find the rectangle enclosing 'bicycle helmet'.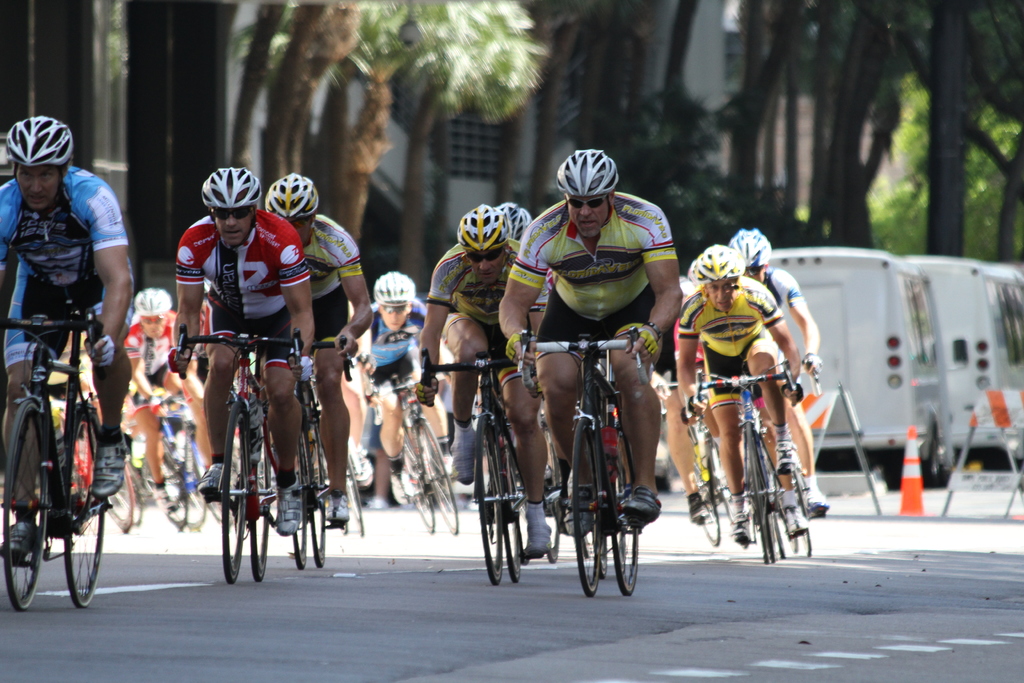
(x1=551, y1=151, x2=619, y2=204).
